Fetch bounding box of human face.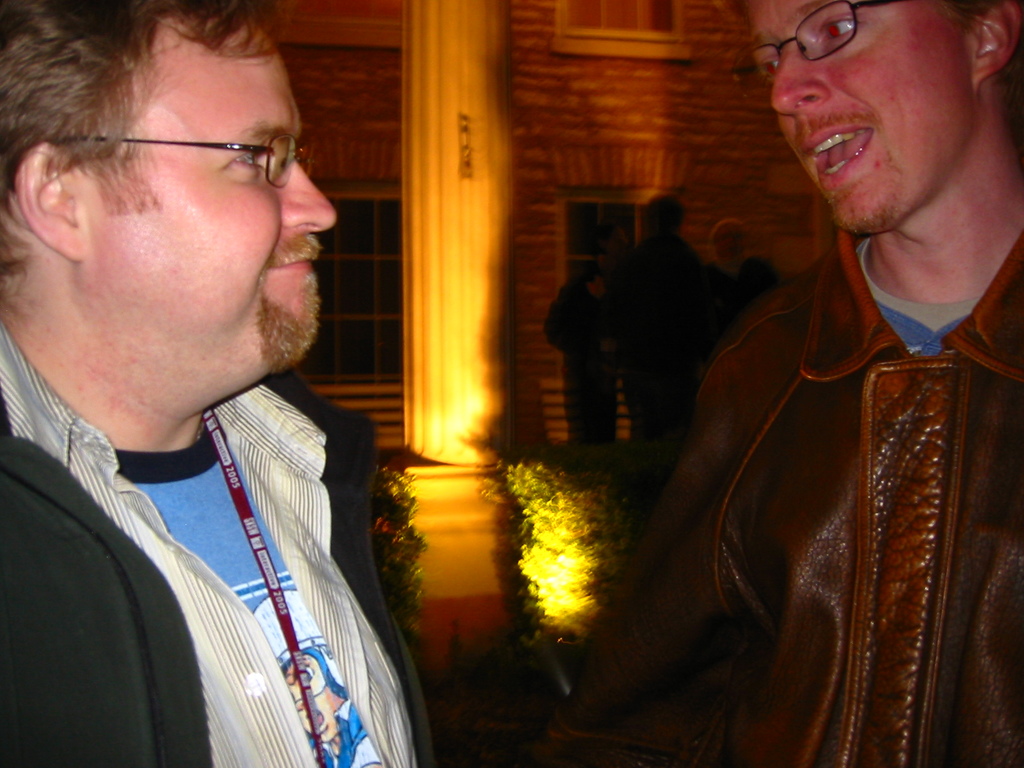
Bbox: 742 0 975 236.
